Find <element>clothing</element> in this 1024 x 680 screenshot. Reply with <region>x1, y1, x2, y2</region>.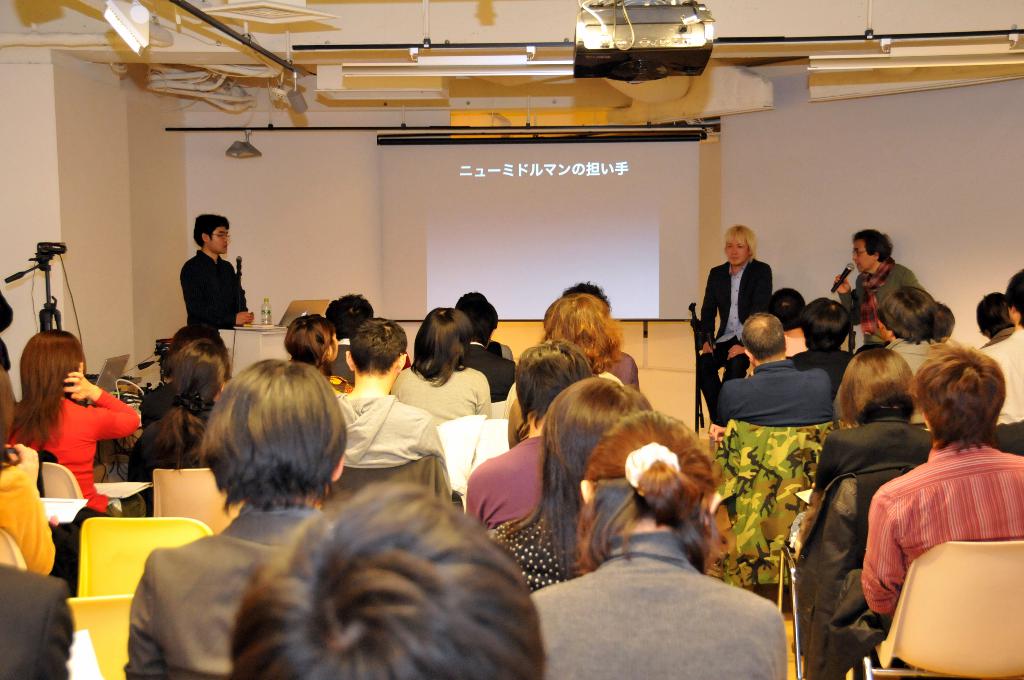
<region>969, 332, 1023, 428</region>.
